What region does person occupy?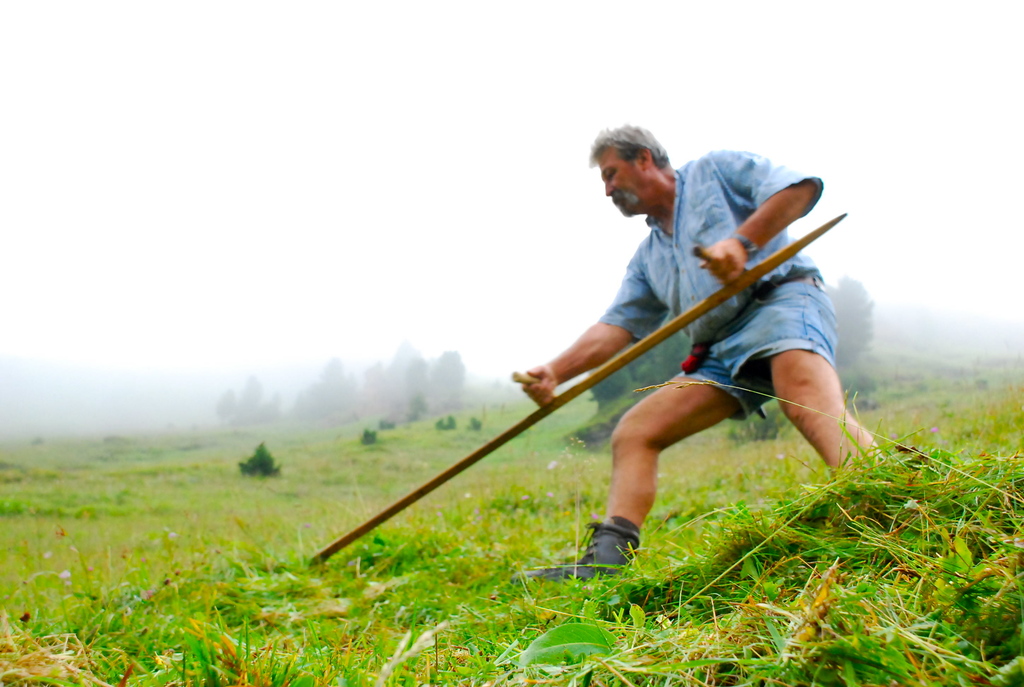
(533,131,831,586).
